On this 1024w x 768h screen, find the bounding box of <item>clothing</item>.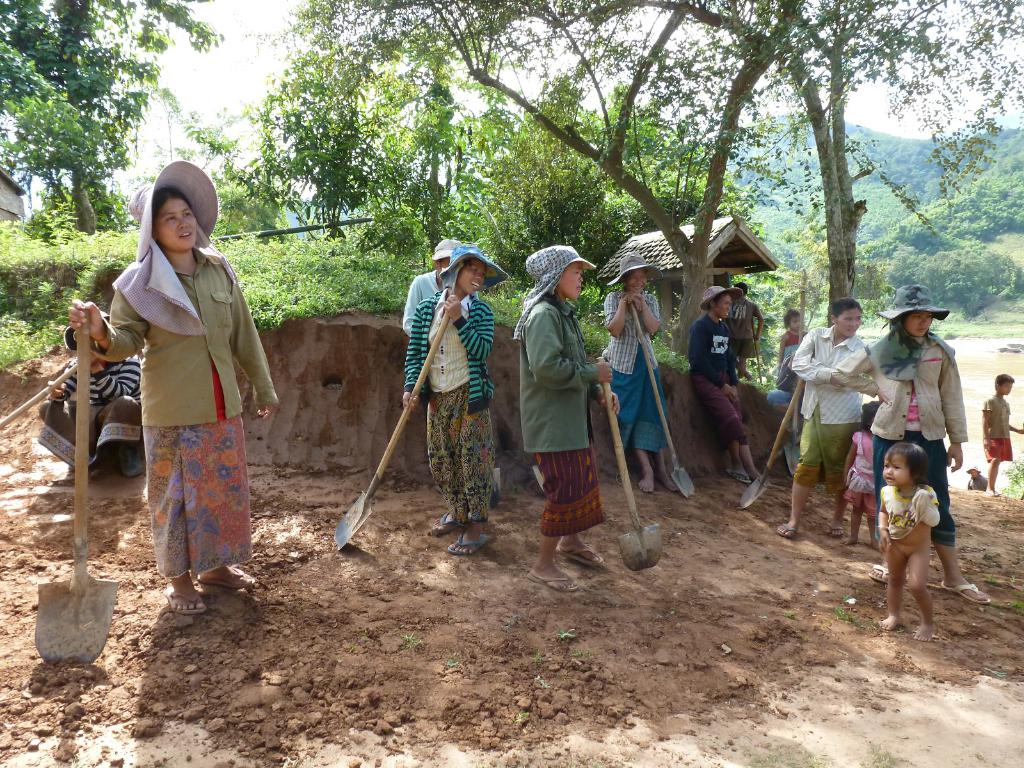
Bounding box: Rect(63, 245, 277, 570).
